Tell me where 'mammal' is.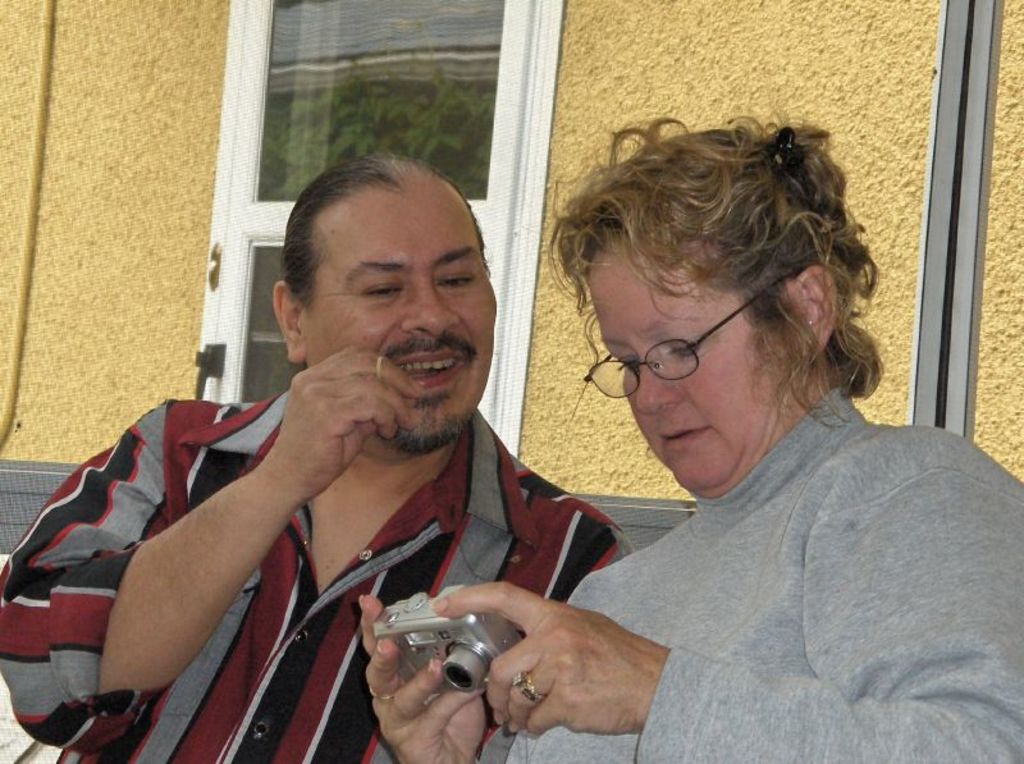
'mammal' is at 0,148,637,763.
